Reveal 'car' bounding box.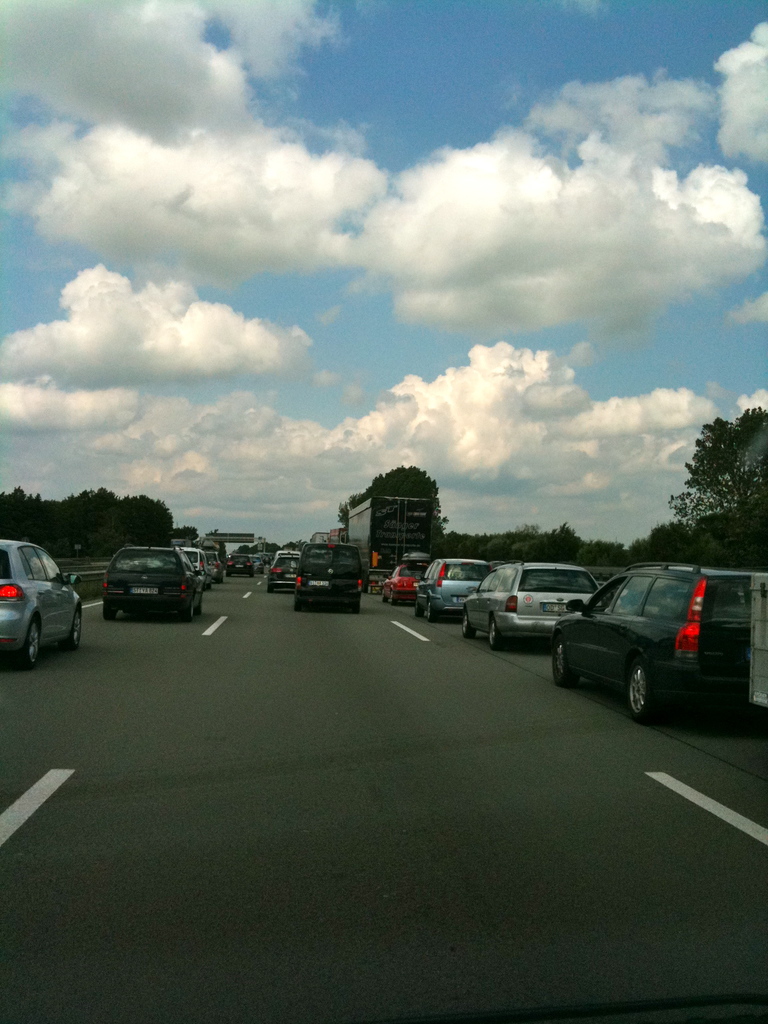
Revealed: bbox(201, 547, 227, 582).
